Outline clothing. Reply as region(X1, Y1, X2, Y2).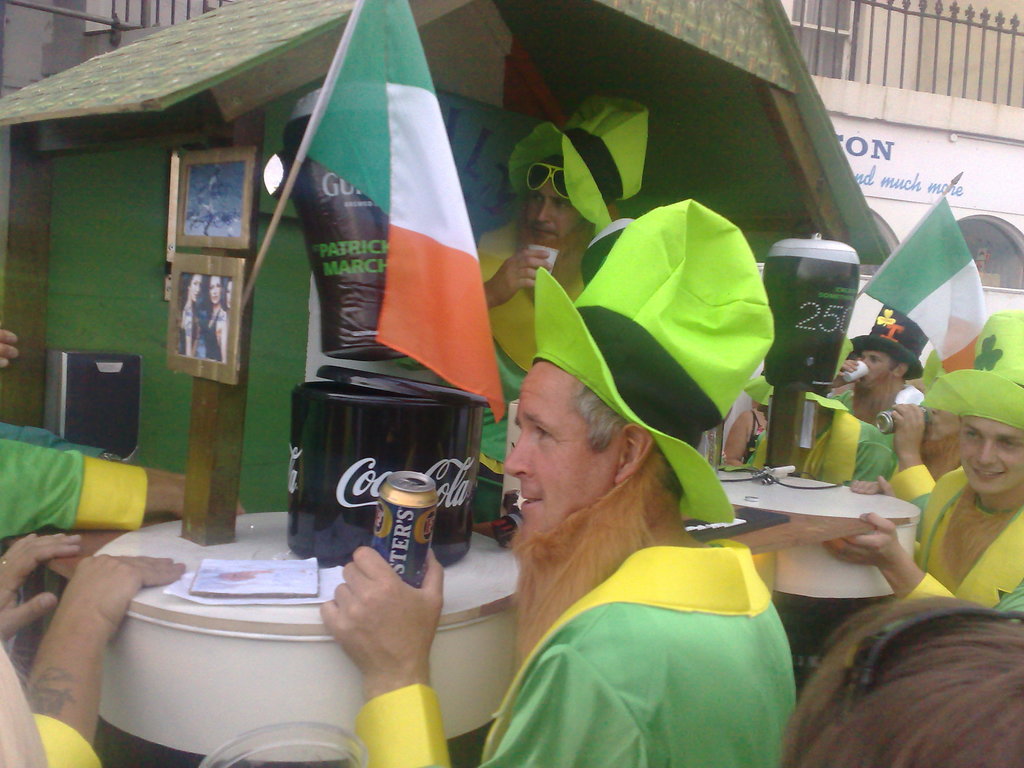
region(394, 221, 537, 527).
